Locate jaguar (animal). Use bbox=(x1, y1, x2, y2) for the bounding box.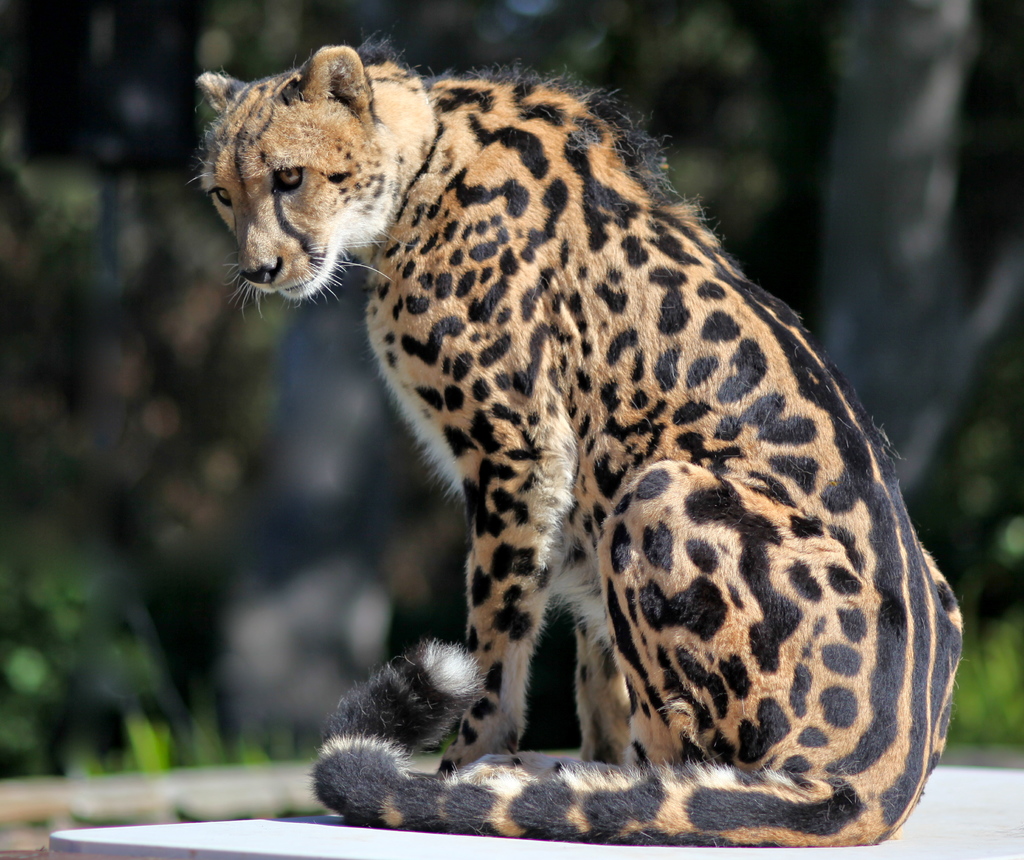
bbox=(184, 40, 967, 844).
